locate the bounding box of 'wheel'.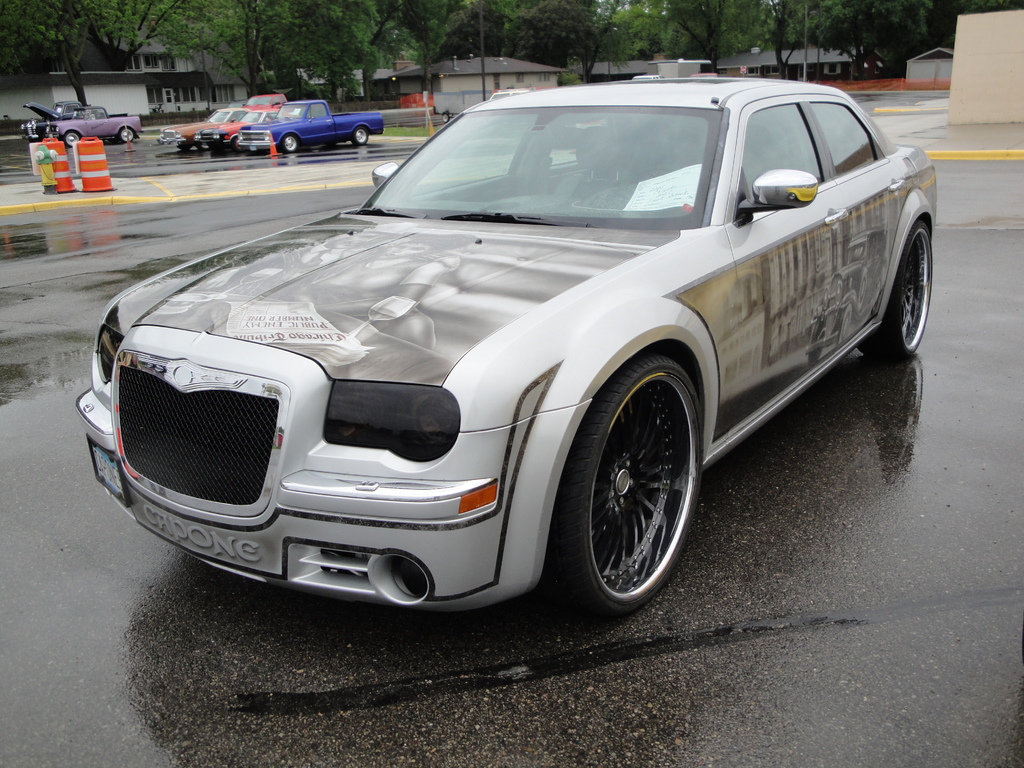
Bounding box: detection(198, 140, 211, 149).
